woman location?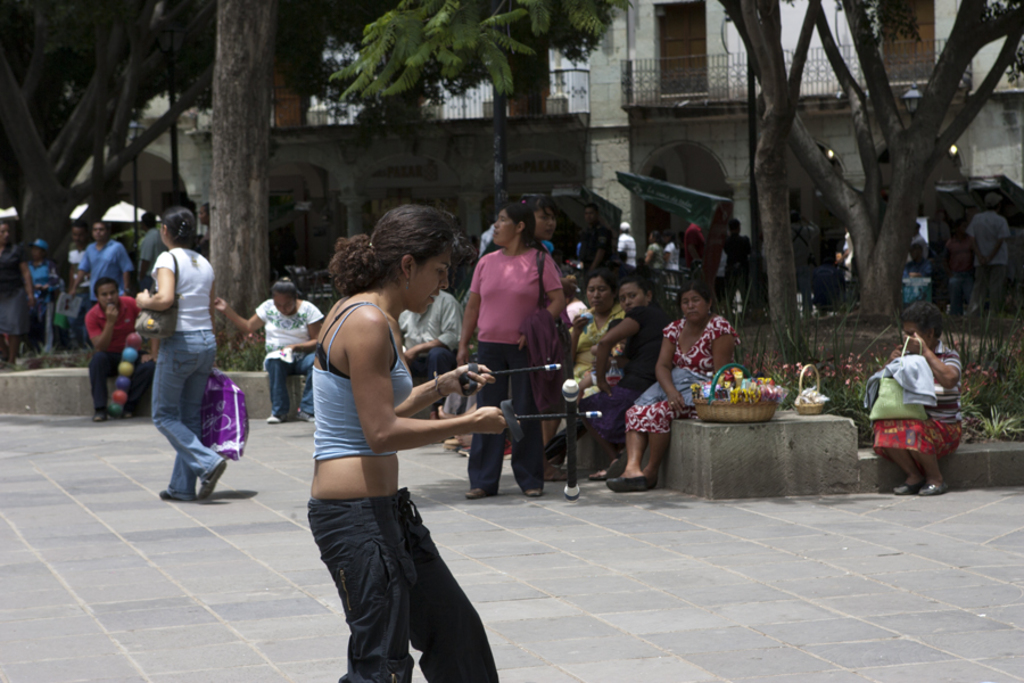
209/277/325/426
